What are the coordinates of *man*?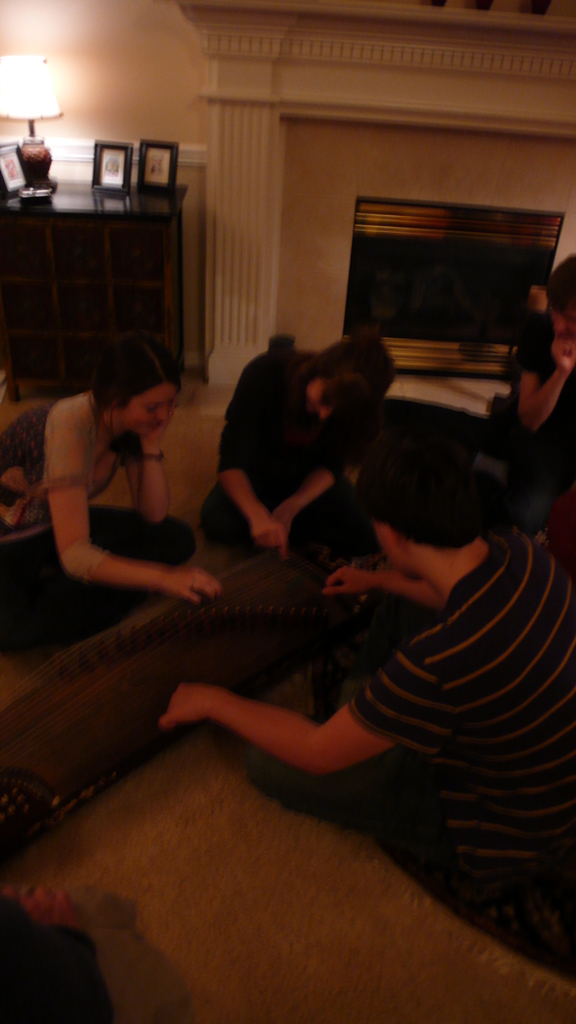
bbox(102, 331, 562, 1009).
